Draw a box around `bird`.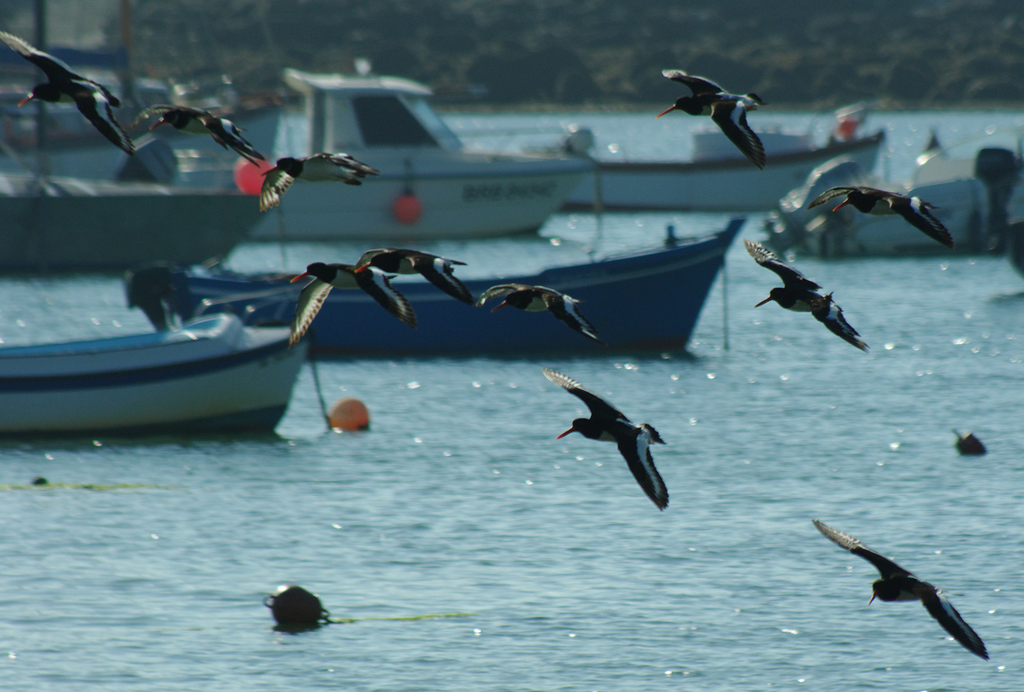
(257, 146, 385, 212).
